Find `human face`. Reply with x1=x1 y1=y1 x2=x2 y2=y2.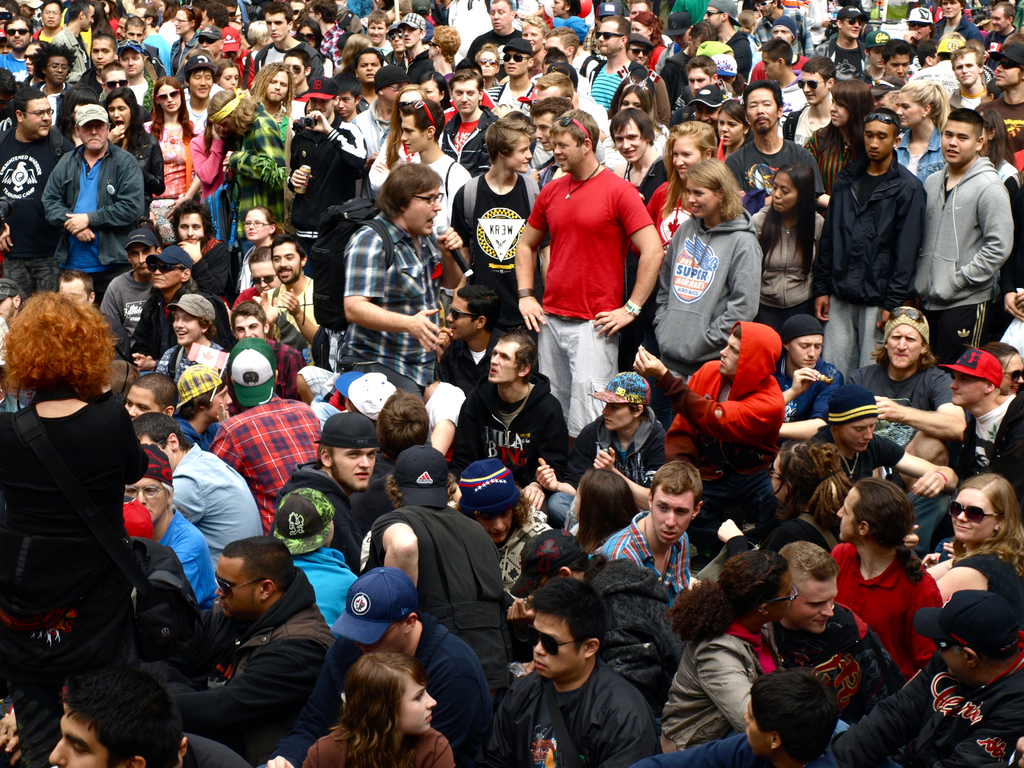
x1=333 y1=447 x2=380 y2=491.
